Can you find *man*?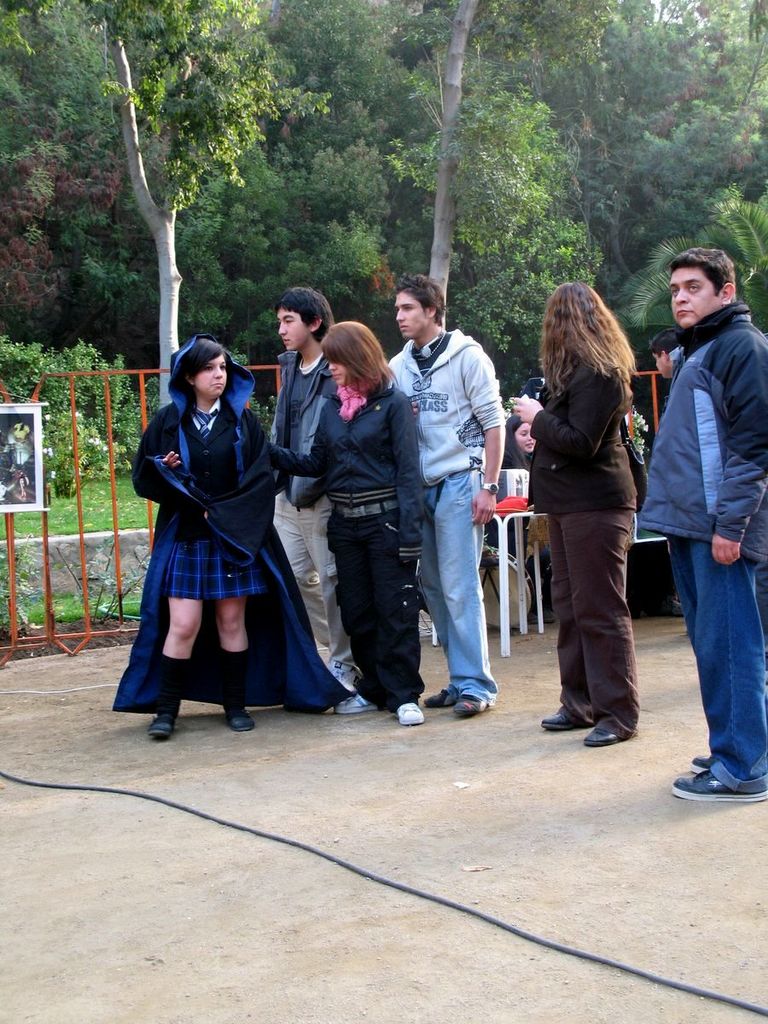
Yes, bounding box: {"left": 636, "top": 248, "right": 767, "bottom": 800}.
